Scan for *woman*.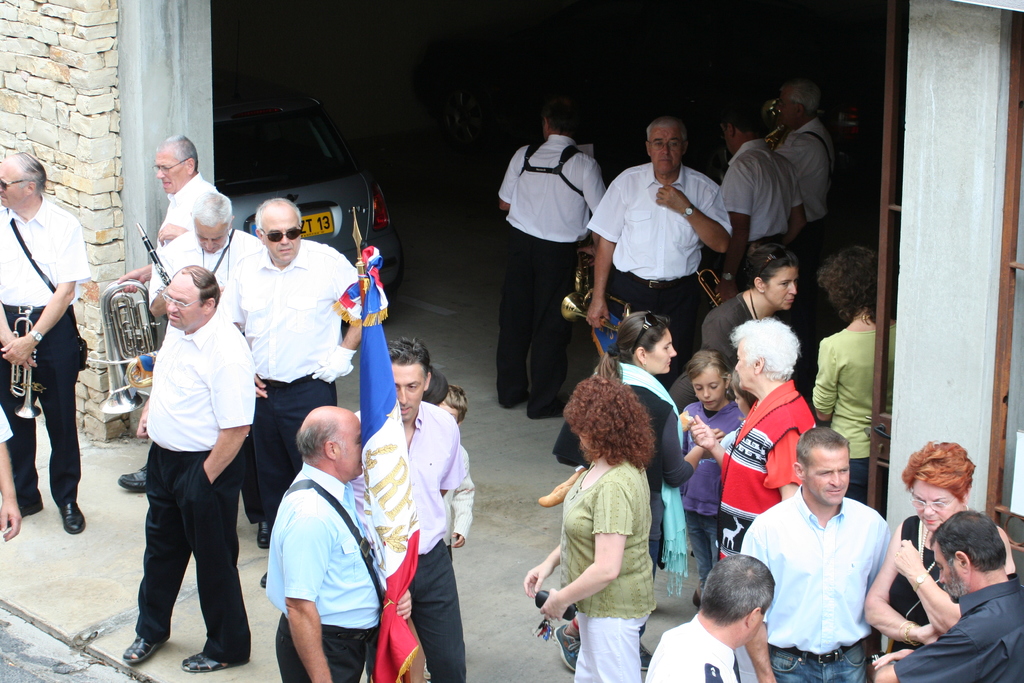
Scan result: 682/318/817/563.
